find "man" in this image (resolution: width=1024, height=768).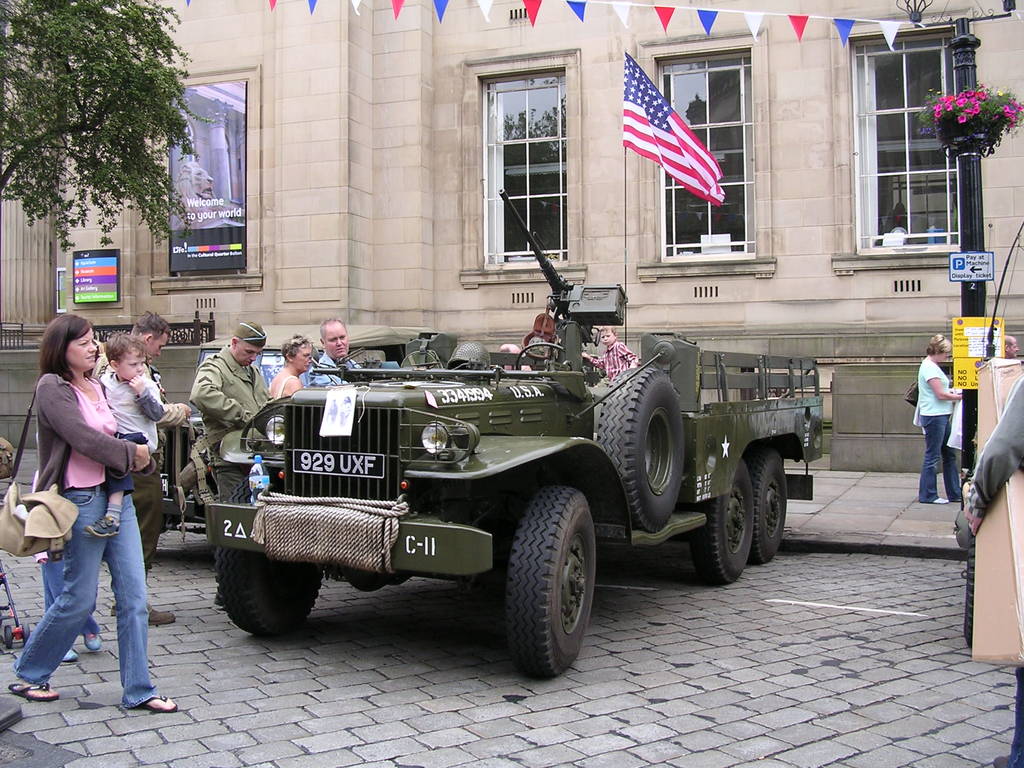
[x1=309, y1=312, x2=366, y2=385].
